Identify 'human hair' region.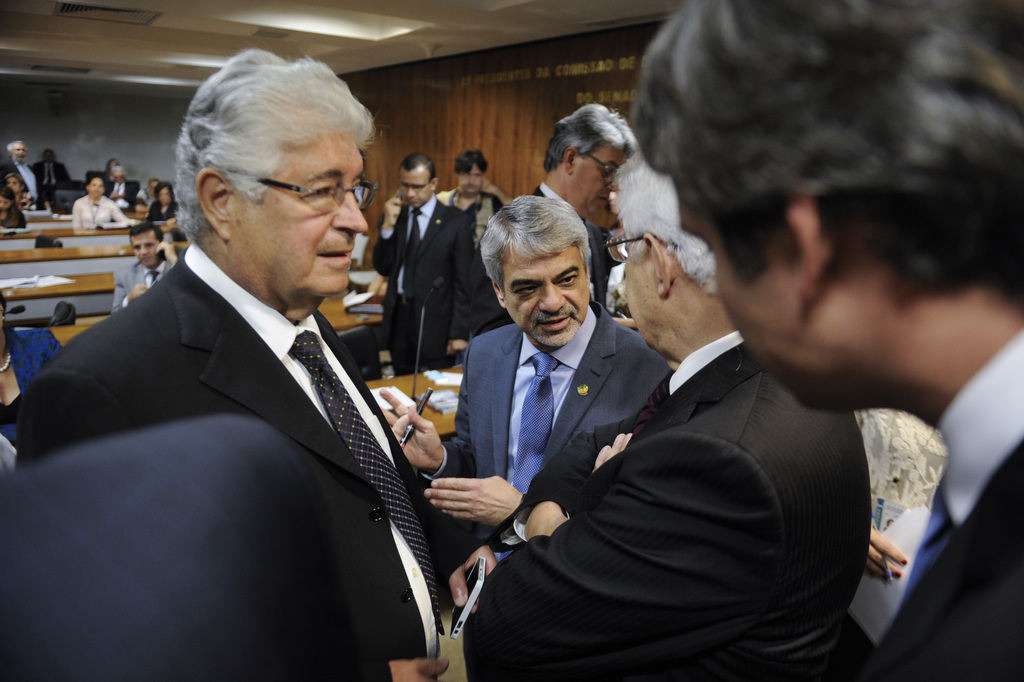
Region: <region>0, 186, 19, 227</region>.
